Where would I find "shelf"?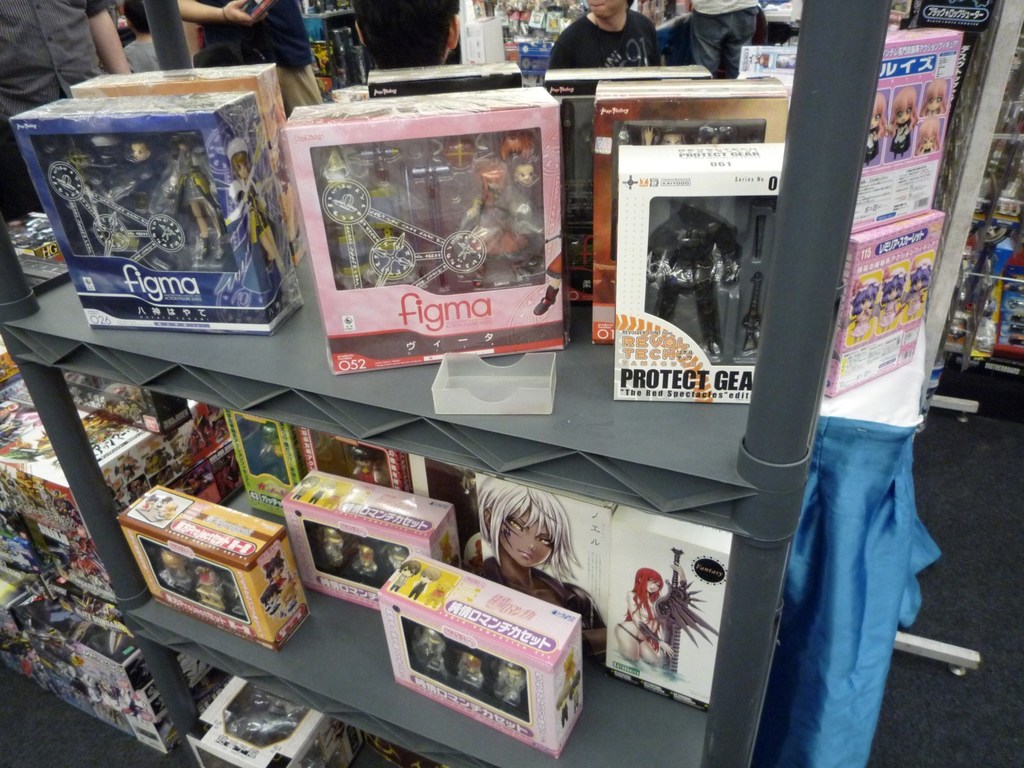
At select_region(974, 134, 1023, 266).
